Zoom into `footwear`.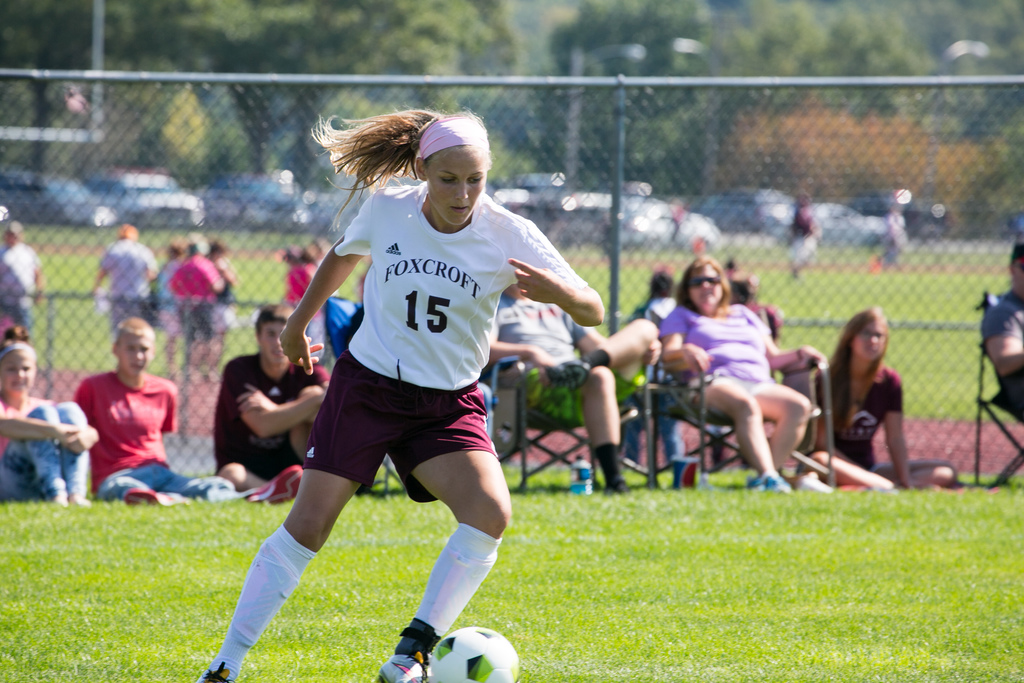
Zoom target: <region>123, 491, 193, 507</region>.
